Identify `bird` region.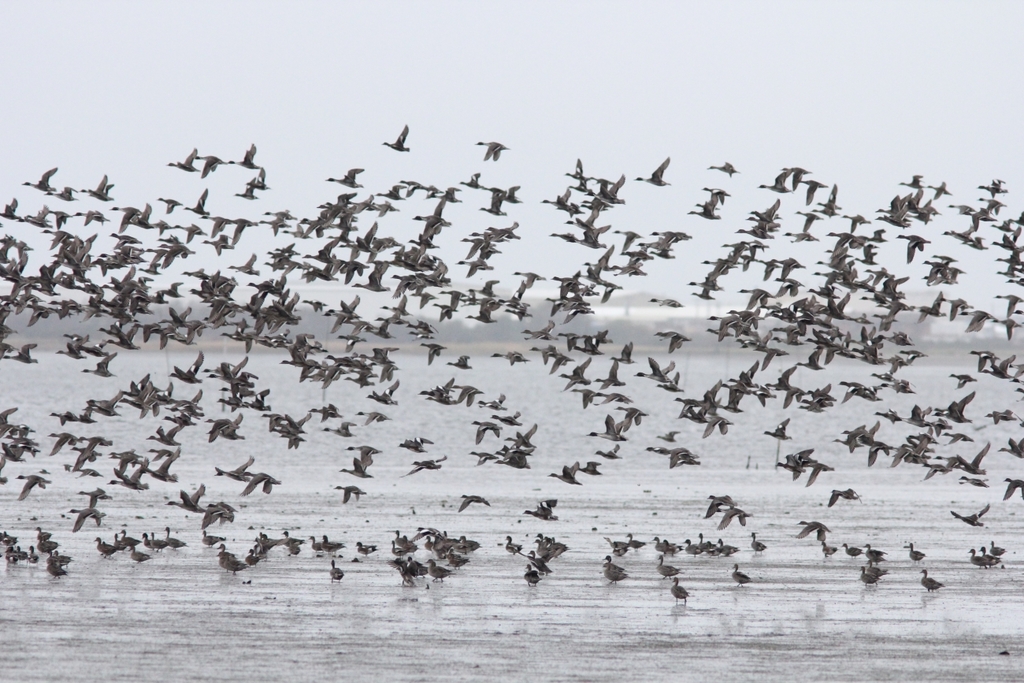
Region: <box>470,135,511,164</box>.
